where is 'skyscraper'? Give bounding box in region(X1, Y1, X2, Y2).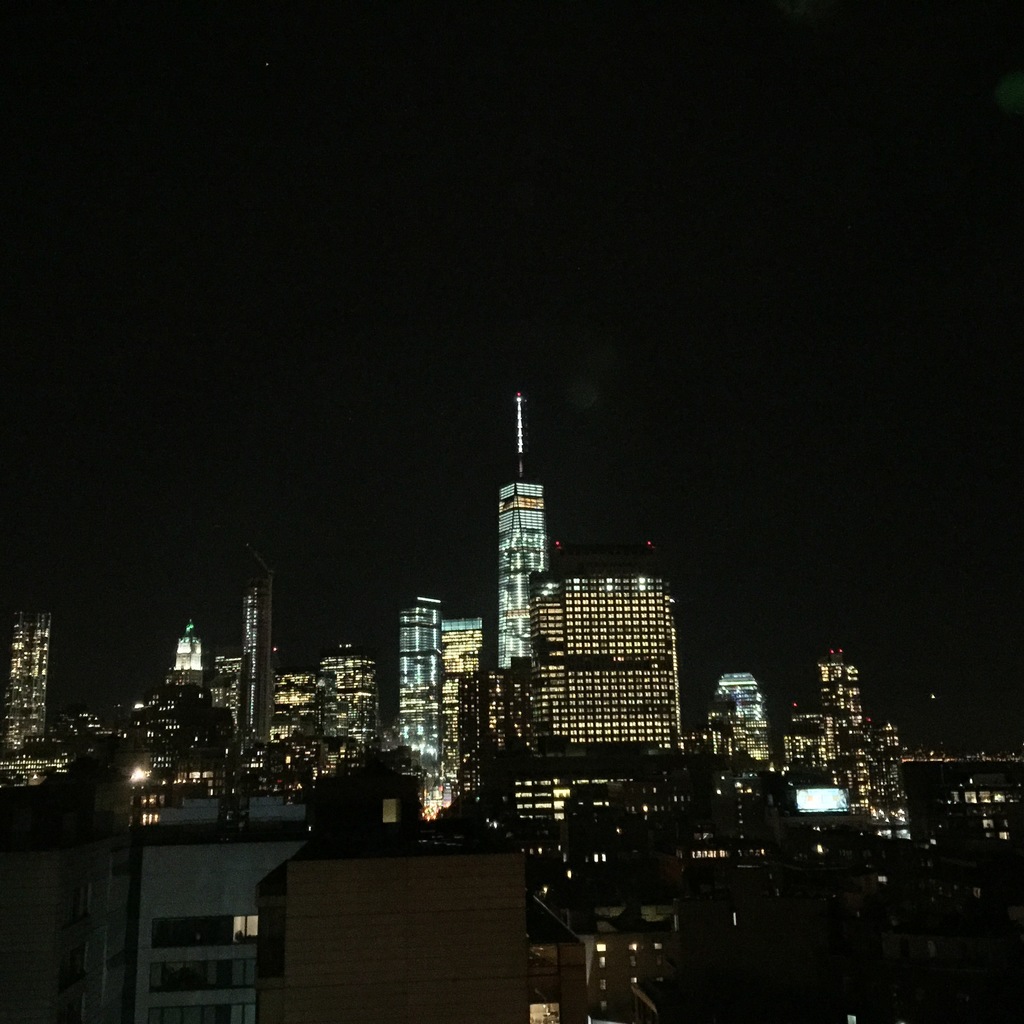
region(788, 705, 826, 769).
